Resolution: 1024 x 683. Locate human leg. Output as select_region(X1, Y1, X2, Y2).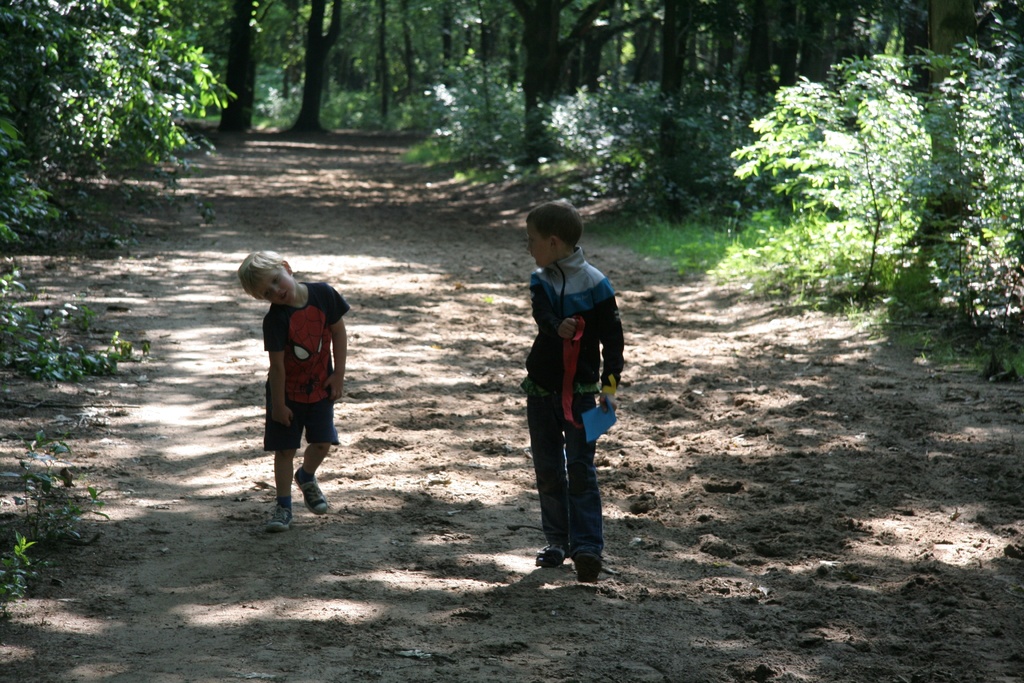
select_region(524, 377, 561, 566).
